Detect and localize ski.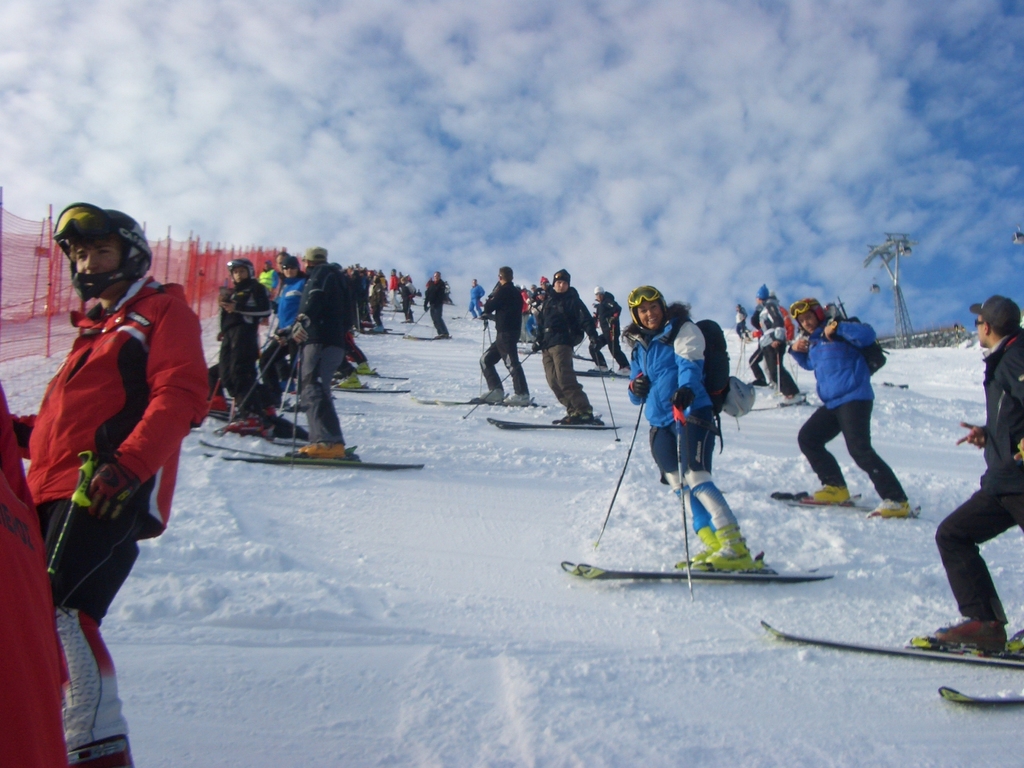
Localized at rect(575, 371, 635, 379).
